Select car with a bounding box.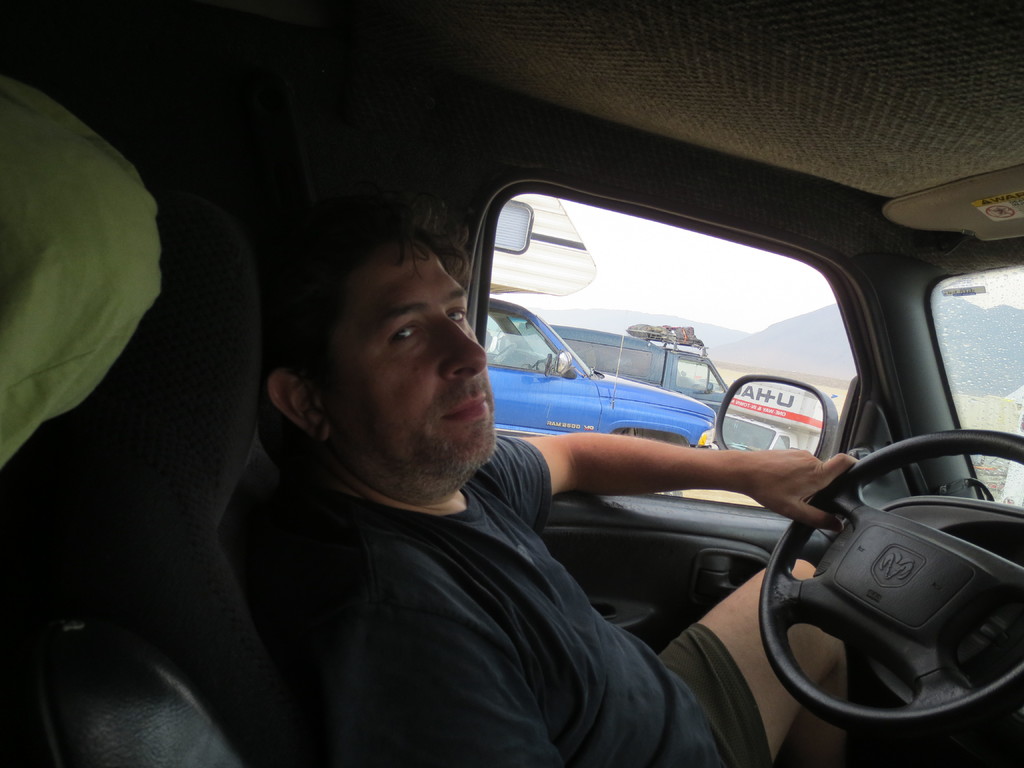
(541,323,733,409).
